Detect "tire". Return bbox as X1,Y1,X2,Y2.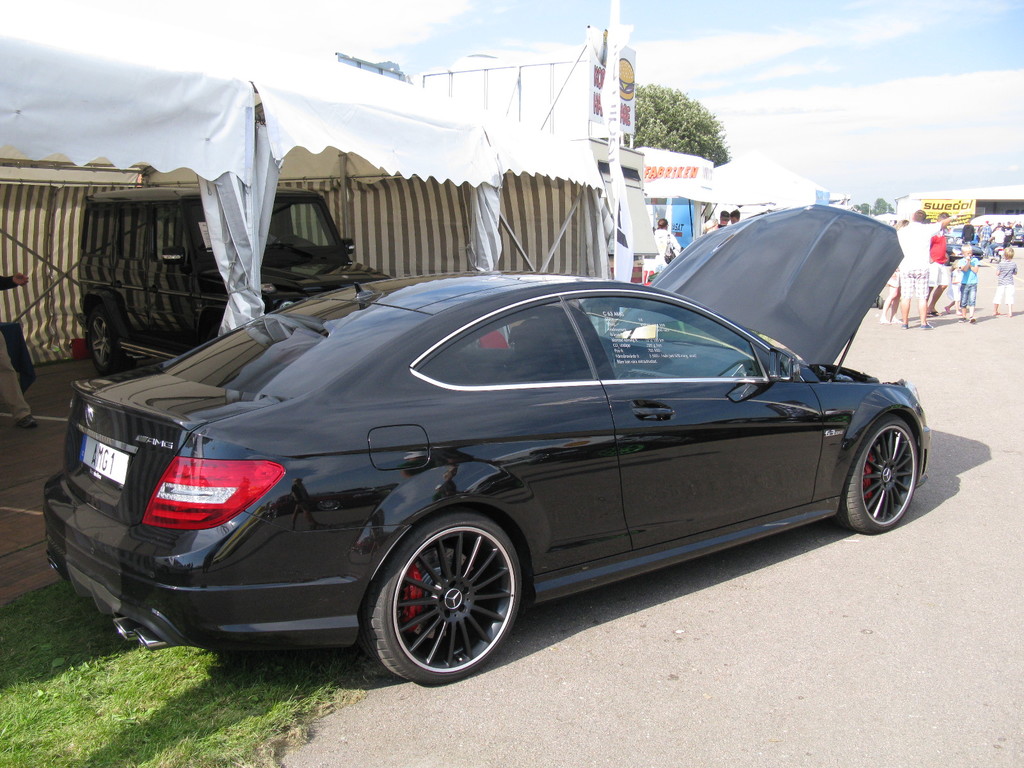
369,511,527,689.
